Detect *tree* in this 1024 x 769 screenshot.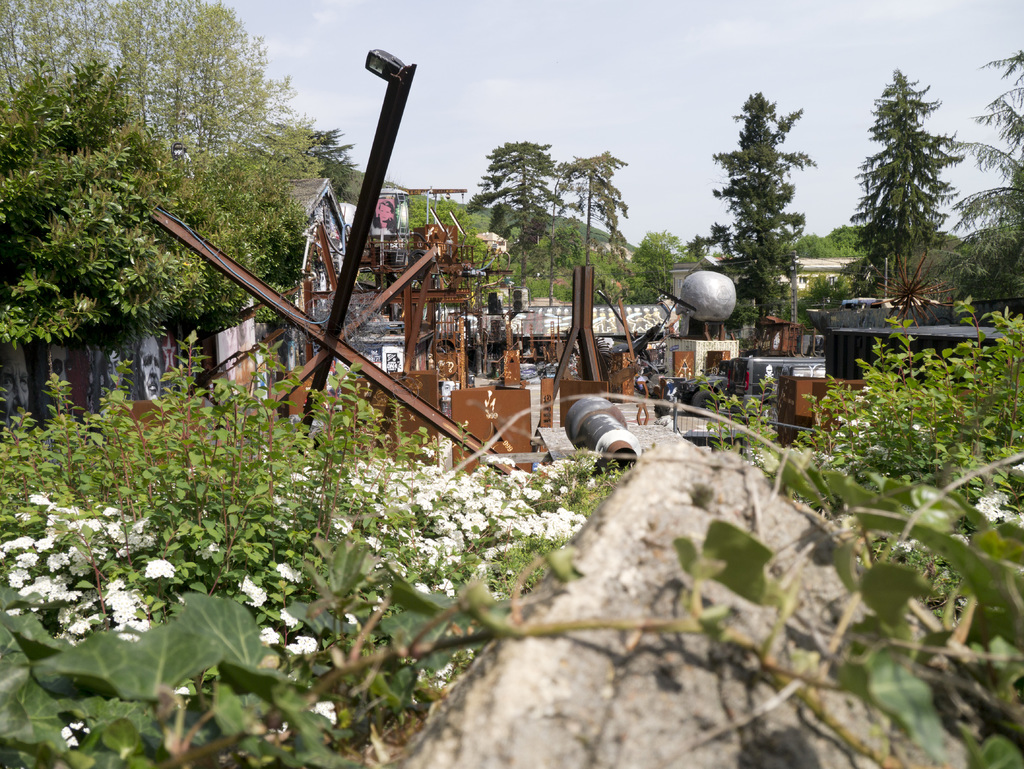
Detection: region(684, 79, 796, 384).
